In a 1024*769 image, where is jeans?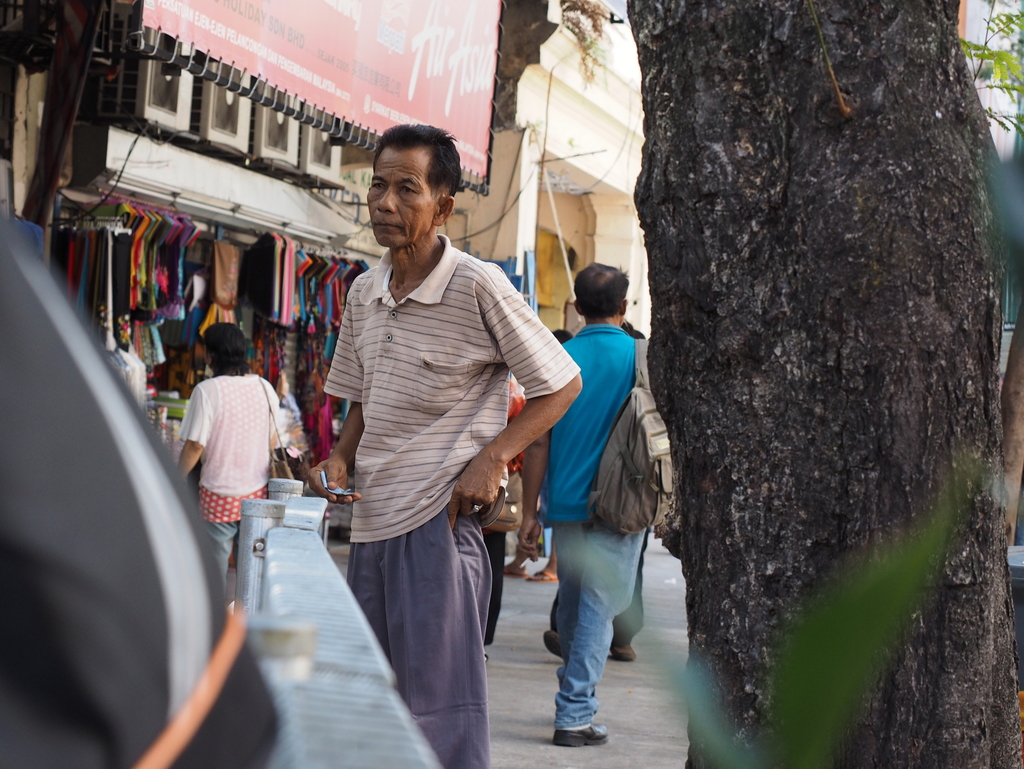
<region>540, 495, 655, 719</region>.
